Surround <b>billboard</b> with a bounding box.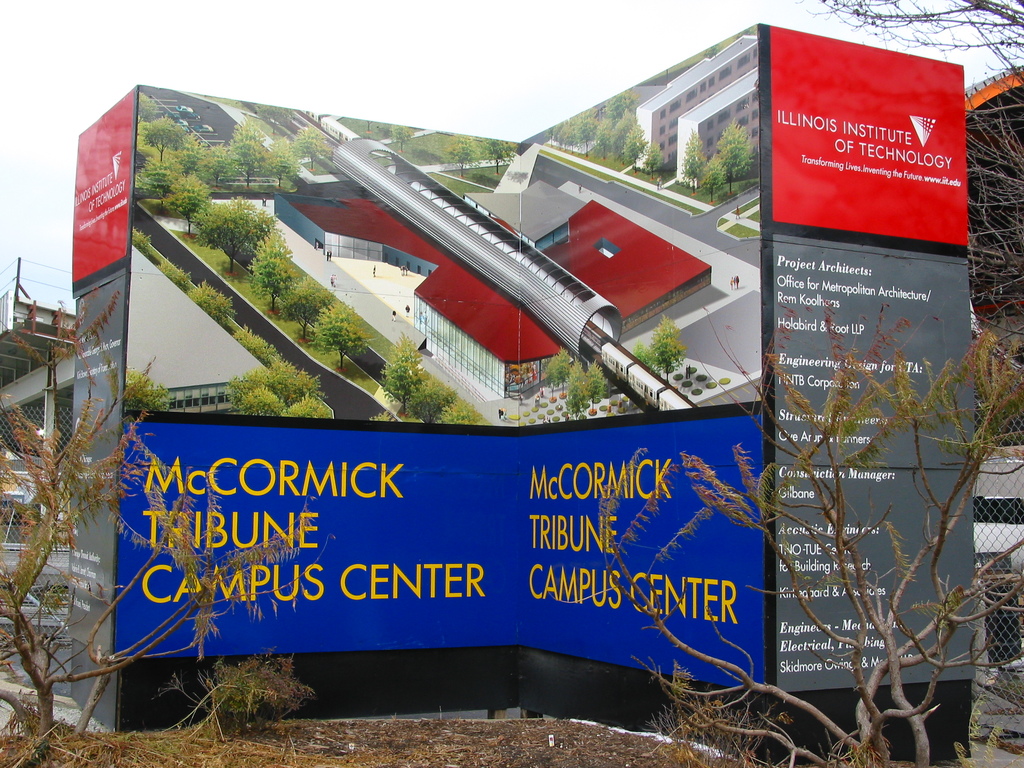
771, 239, 969, 471.
